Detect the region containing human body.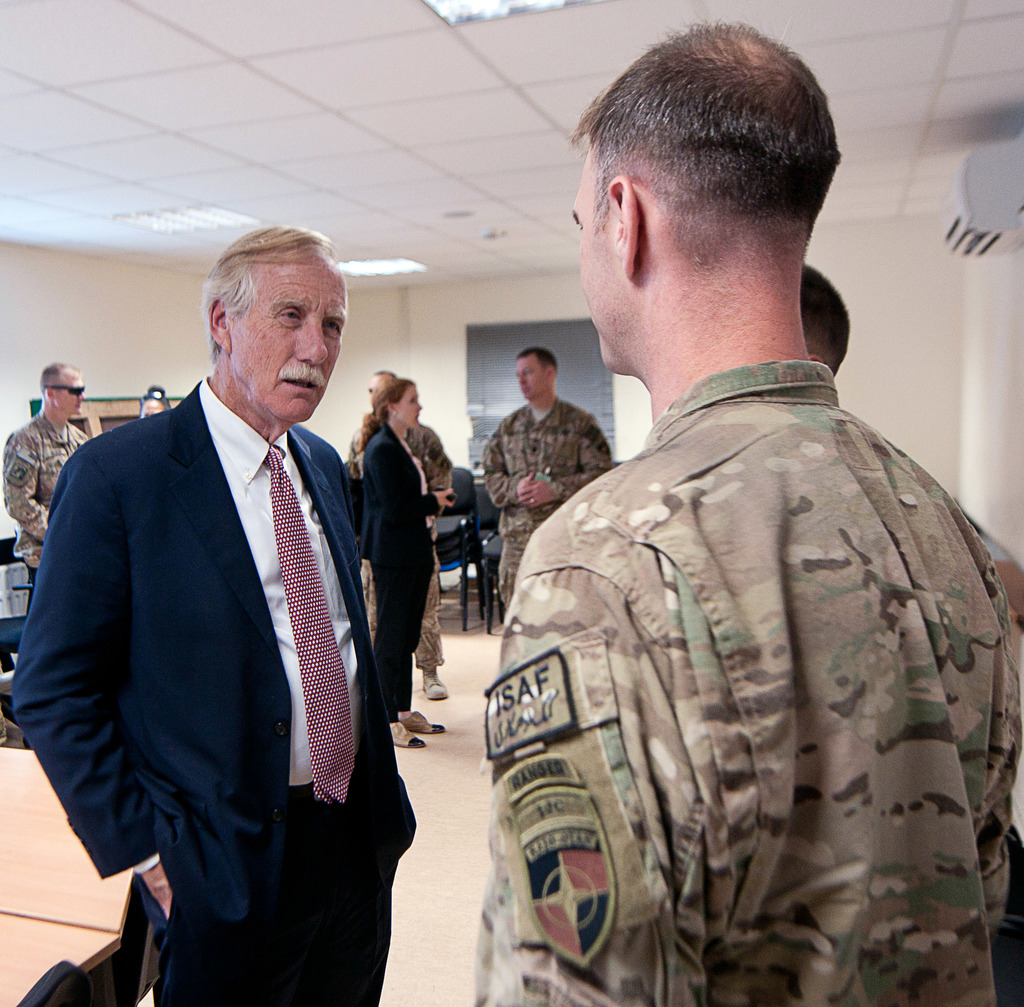
left=482, top=348, right=611, bottom=606.
